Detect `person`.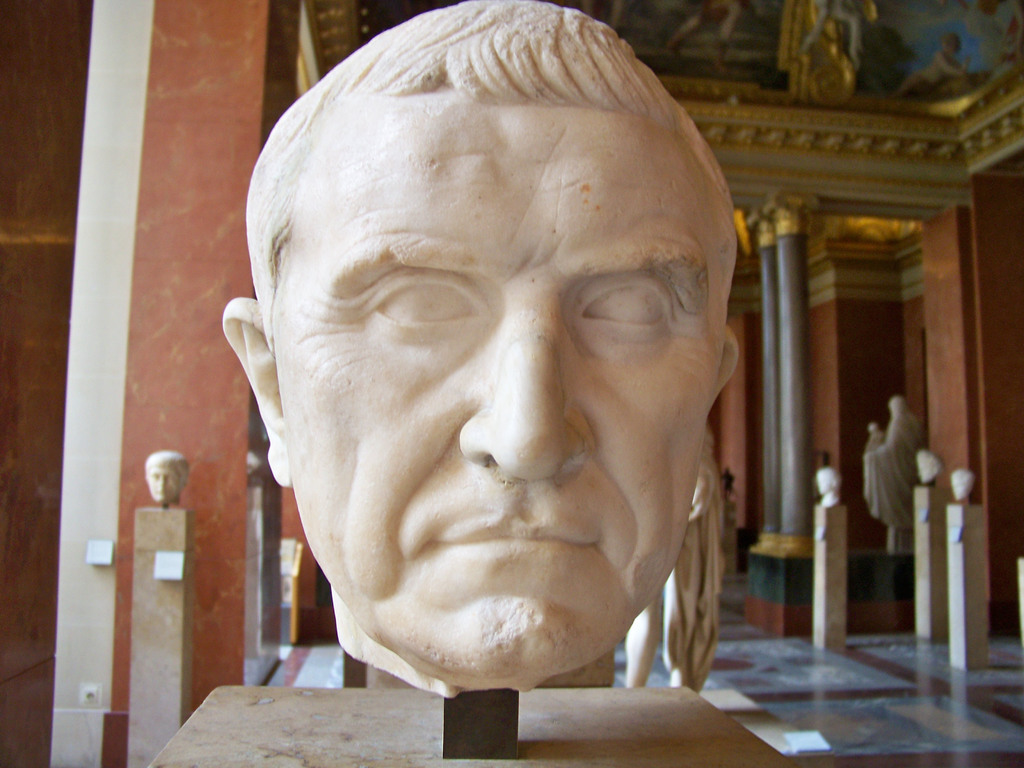
Detected at (x1=899, y1=33, x2=966, y2=83).
